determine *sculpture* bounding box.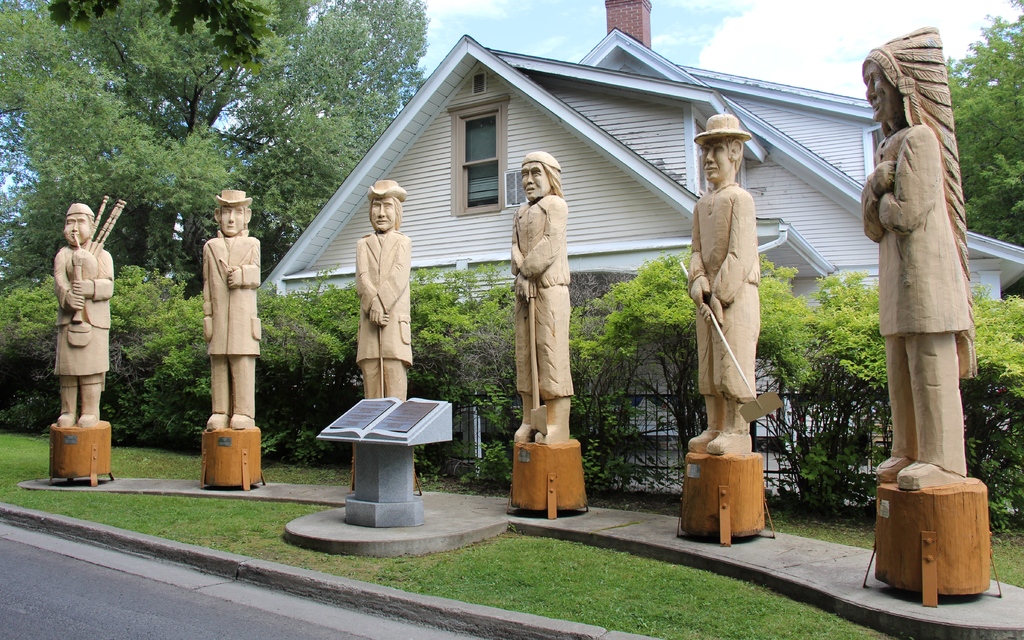
Determined: (858, 28, 984, 539).
